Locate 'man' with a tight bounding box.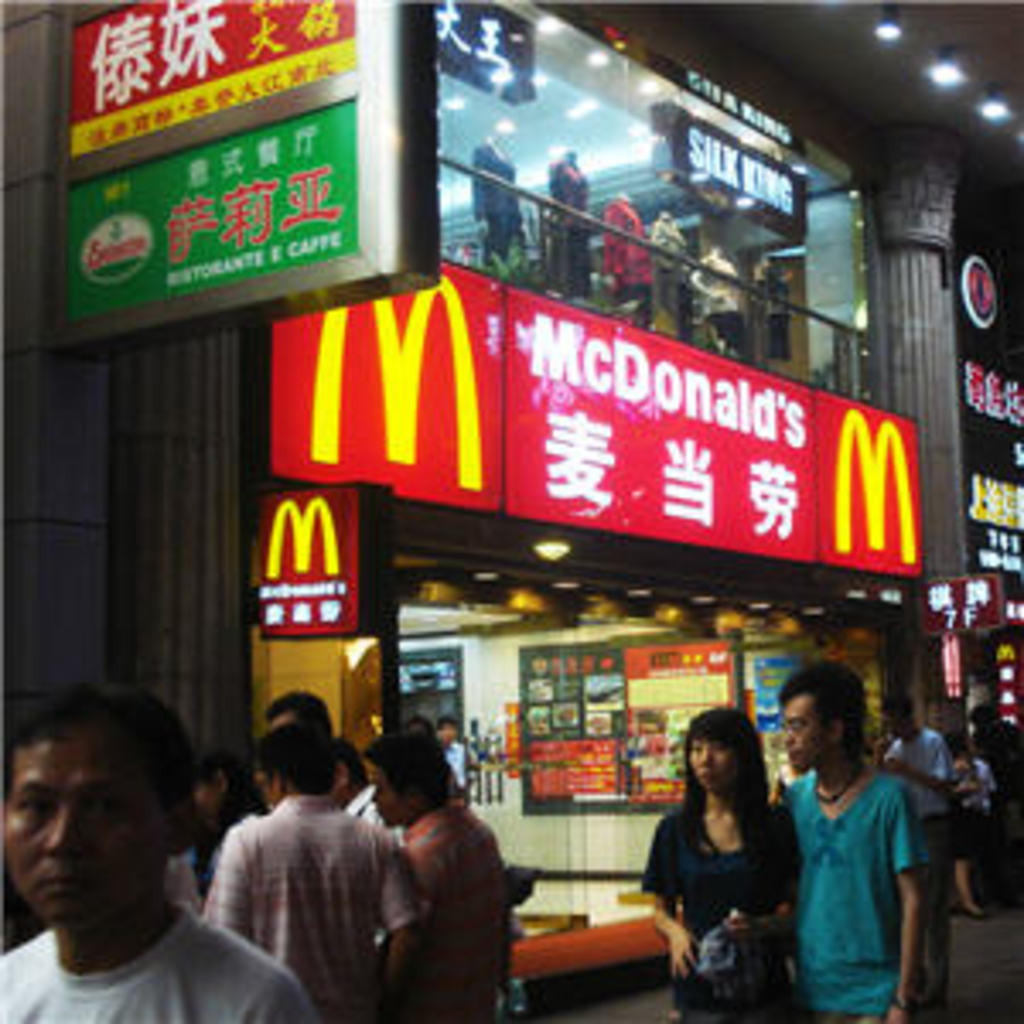
<bbox>0, 679, 317, 1021</bbox>.
